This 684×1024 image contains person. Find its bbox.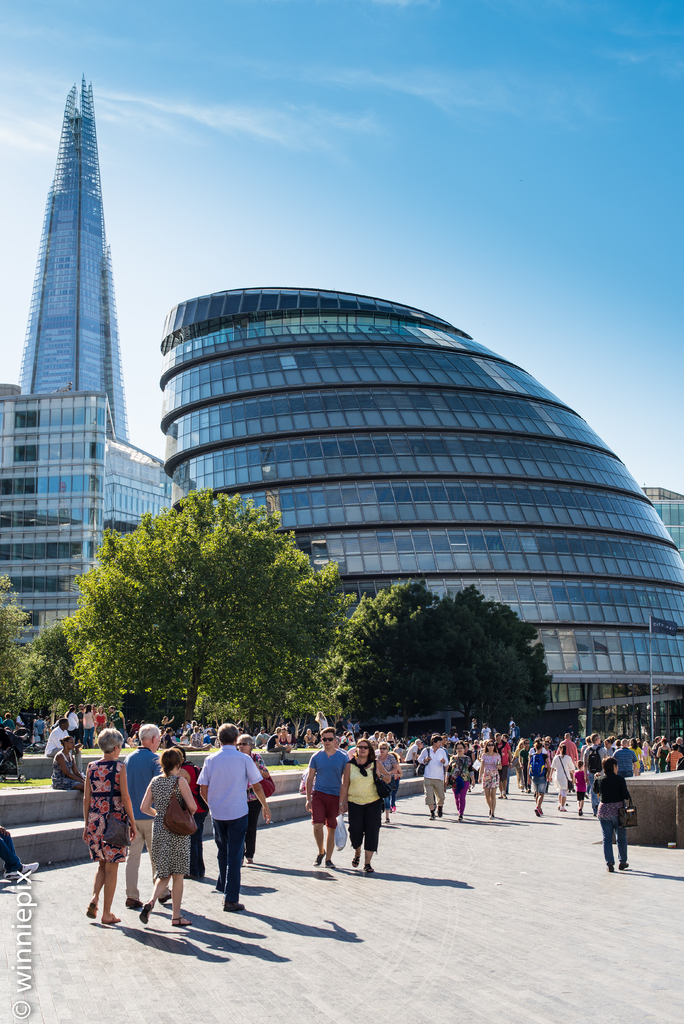
left=535, top=757, right=559, bottom=827.
